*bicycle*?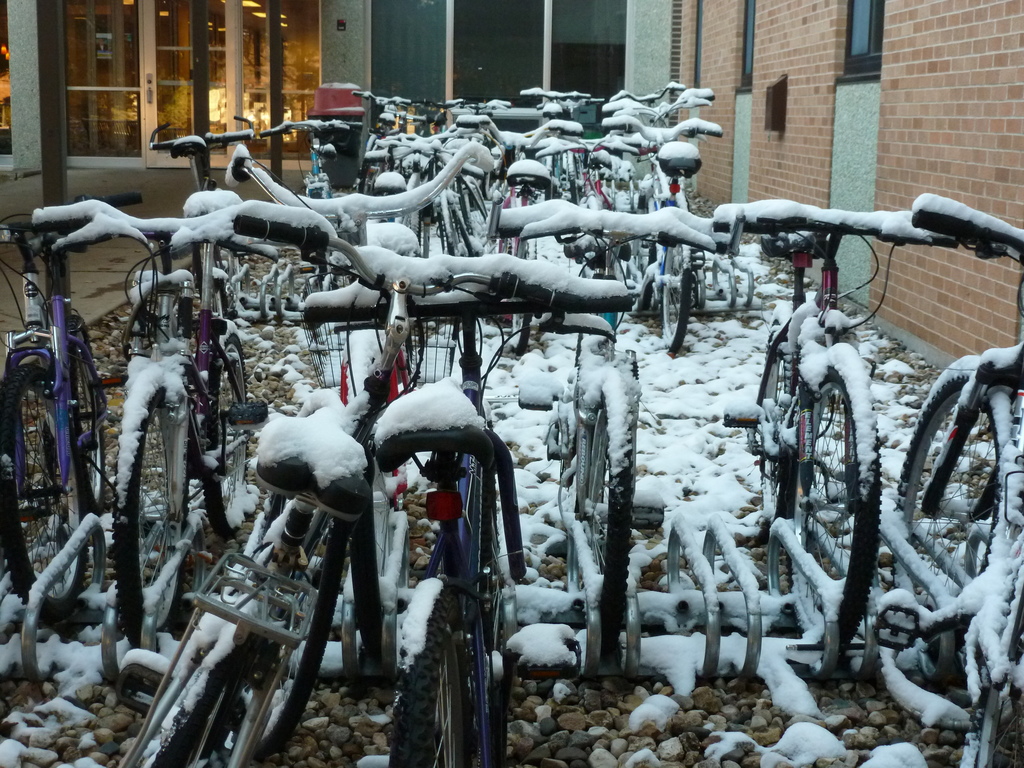
BBox(609, 121, 731, 344)
